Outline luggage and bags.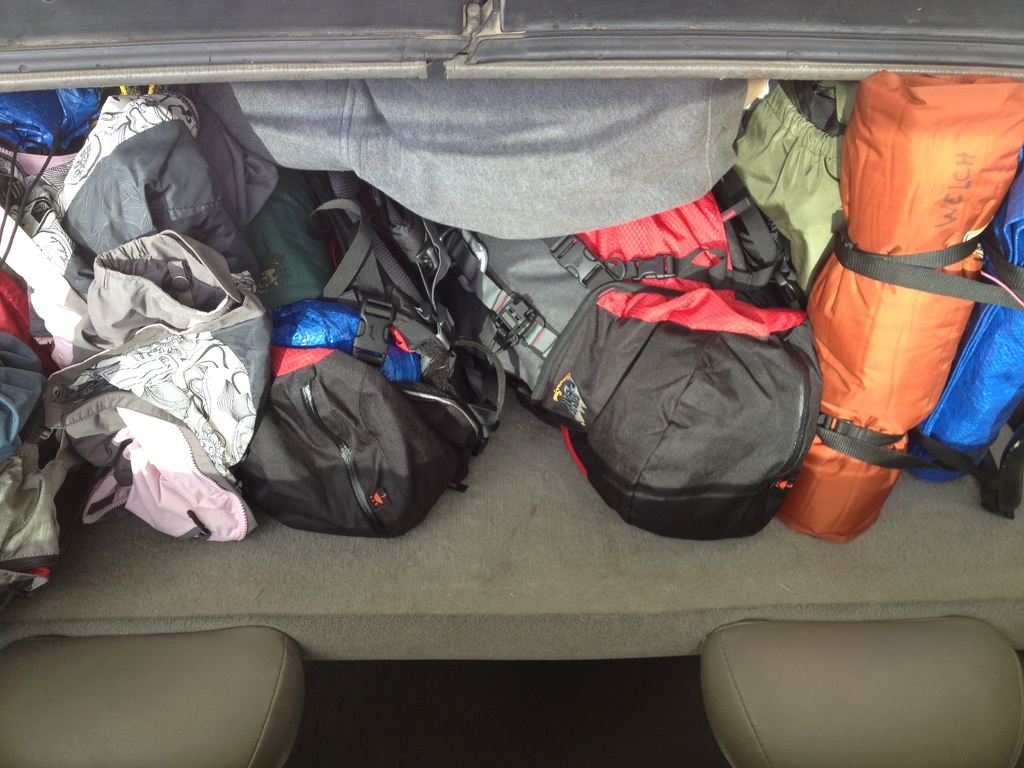
Outline: box=[435, 161, 825, 537].
